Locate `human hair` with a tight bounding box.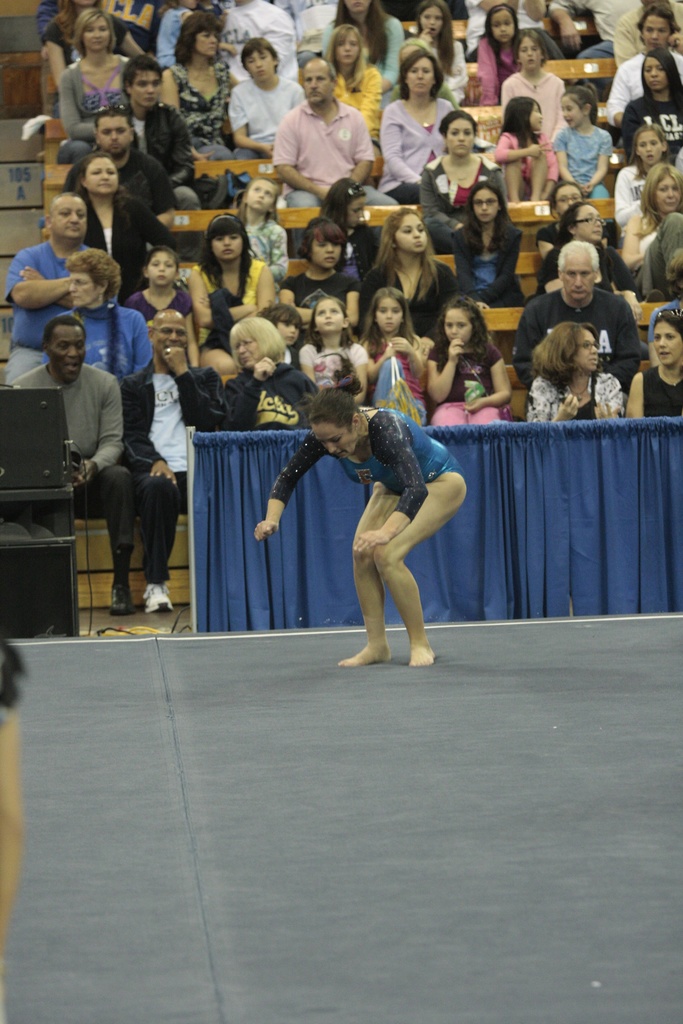
{"left": 427, "top": 295, "right": 502, "bottom": 370}.
